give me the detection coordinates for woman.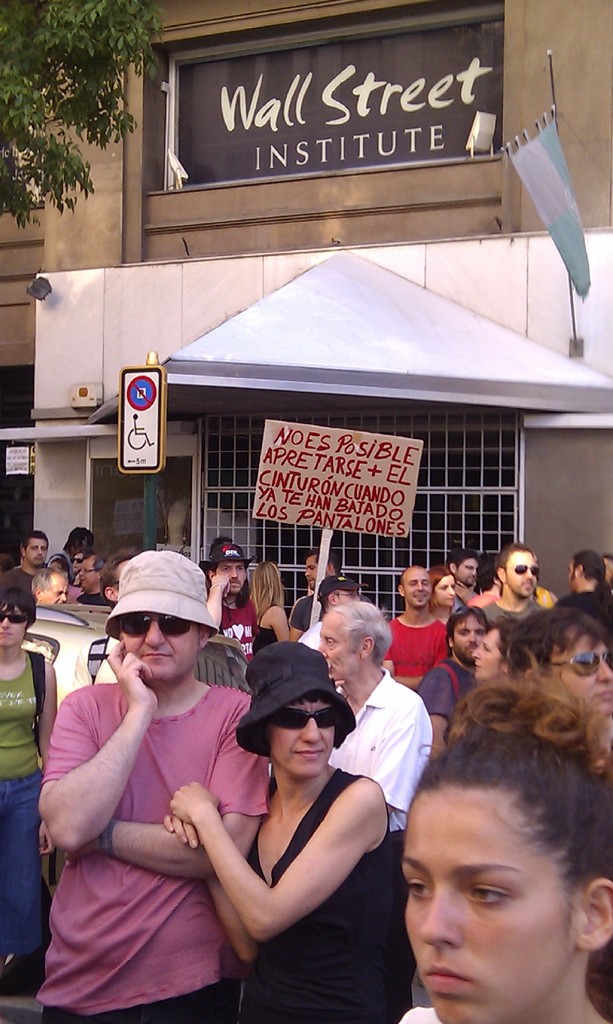
[left=248, top=563, right=293, bottom=666].
